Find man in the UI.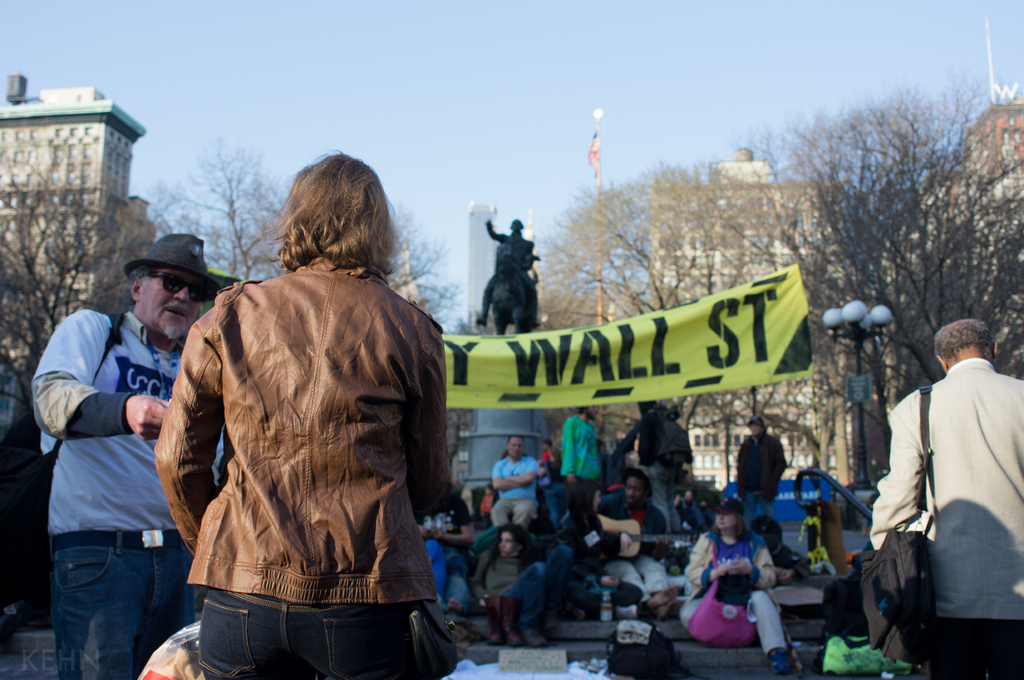
UI element at crop(472, 215, 539, 329).
